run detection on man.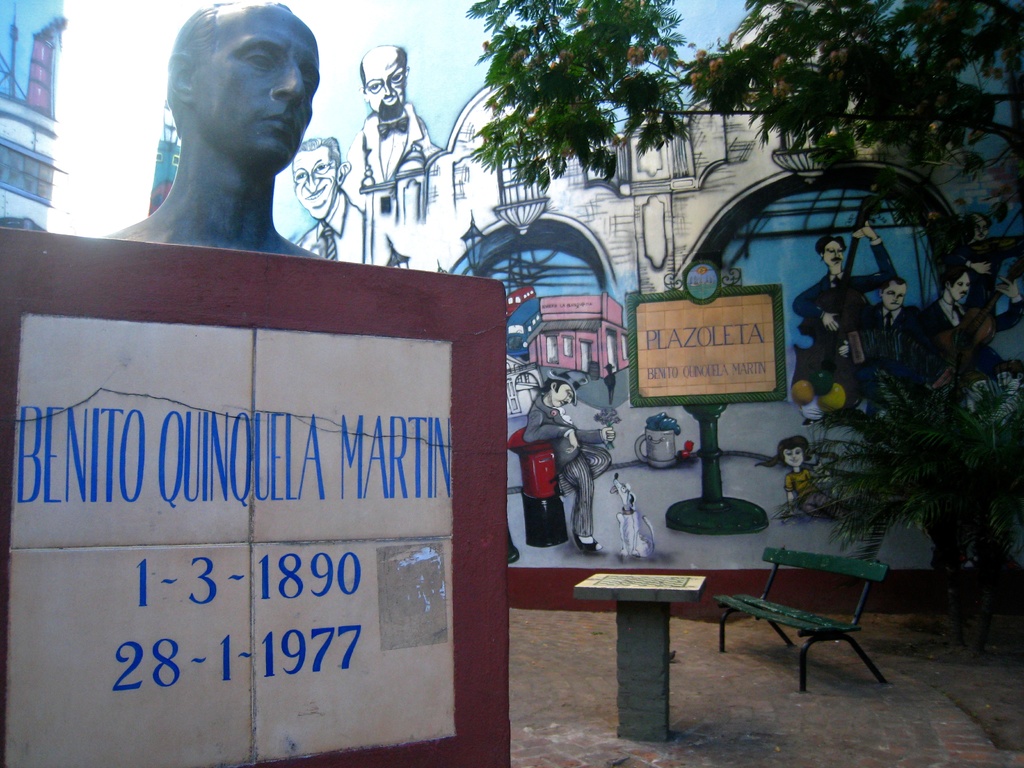
Result: [792,231,902,368].
